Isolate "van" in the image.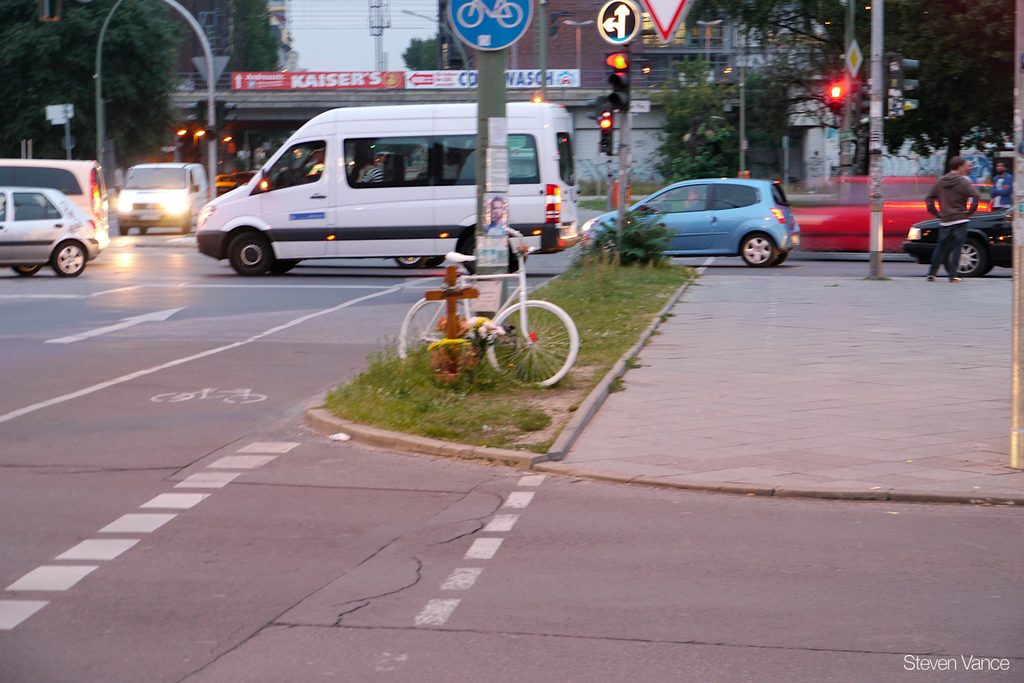
Isolated region: region(113, 162, 210, 235).
